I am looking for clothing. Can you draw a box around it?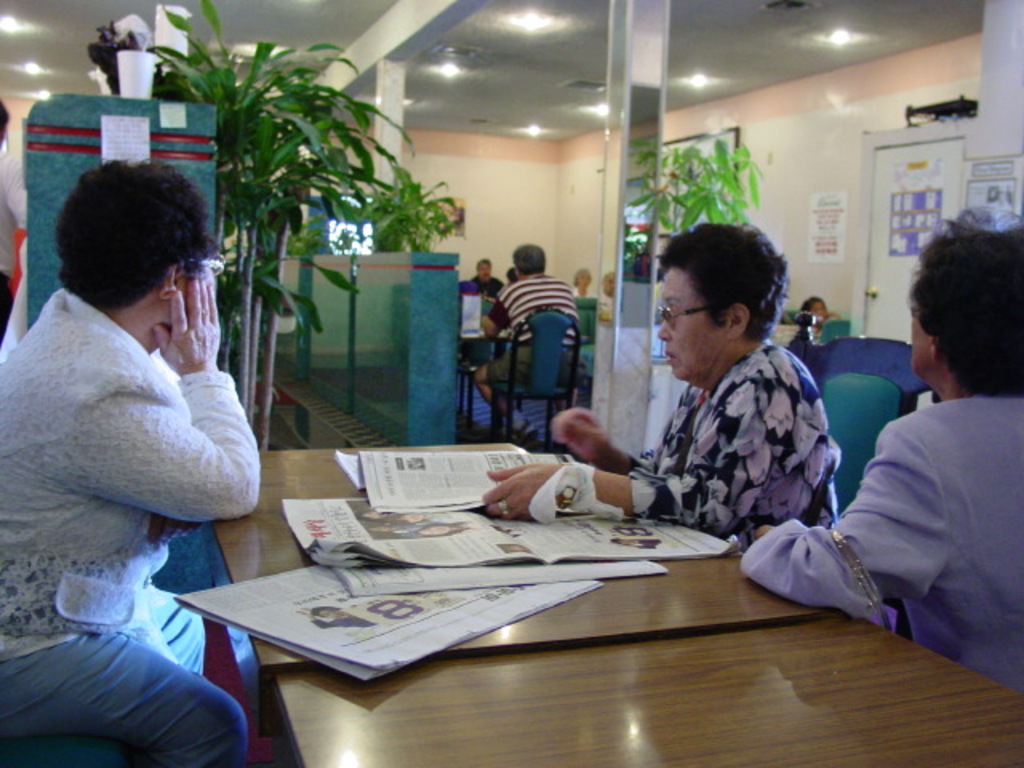
Sure, the bounding box is (760,371,1022,659).
